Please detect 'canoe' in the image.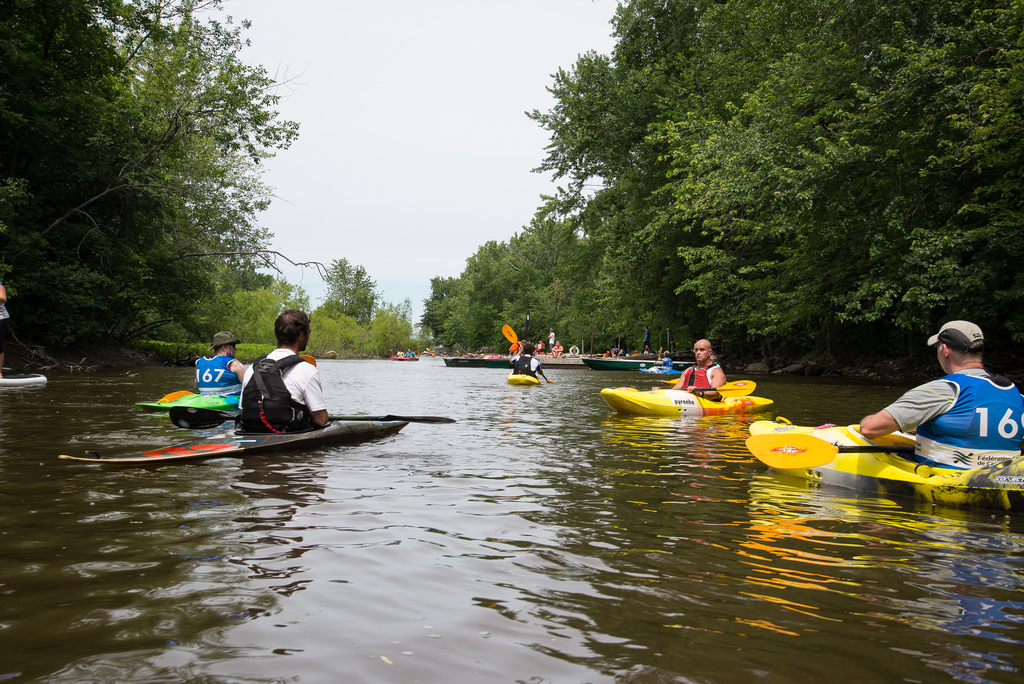
(left=605, top=373, right=745, bottom=427).
